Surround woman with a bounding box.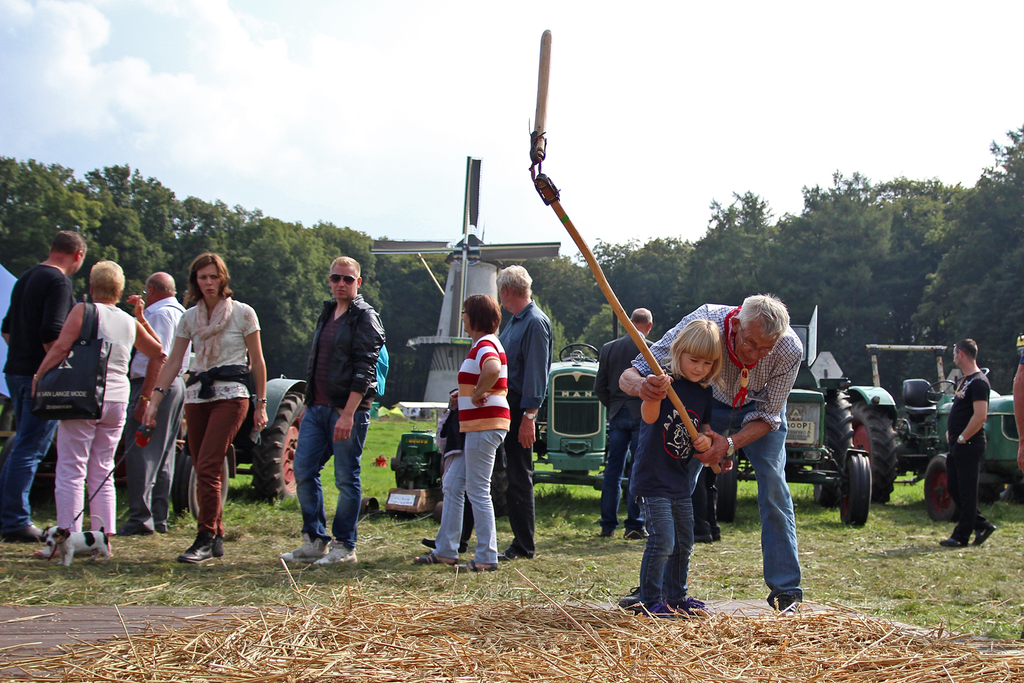
(32, 258, 138, 532).
